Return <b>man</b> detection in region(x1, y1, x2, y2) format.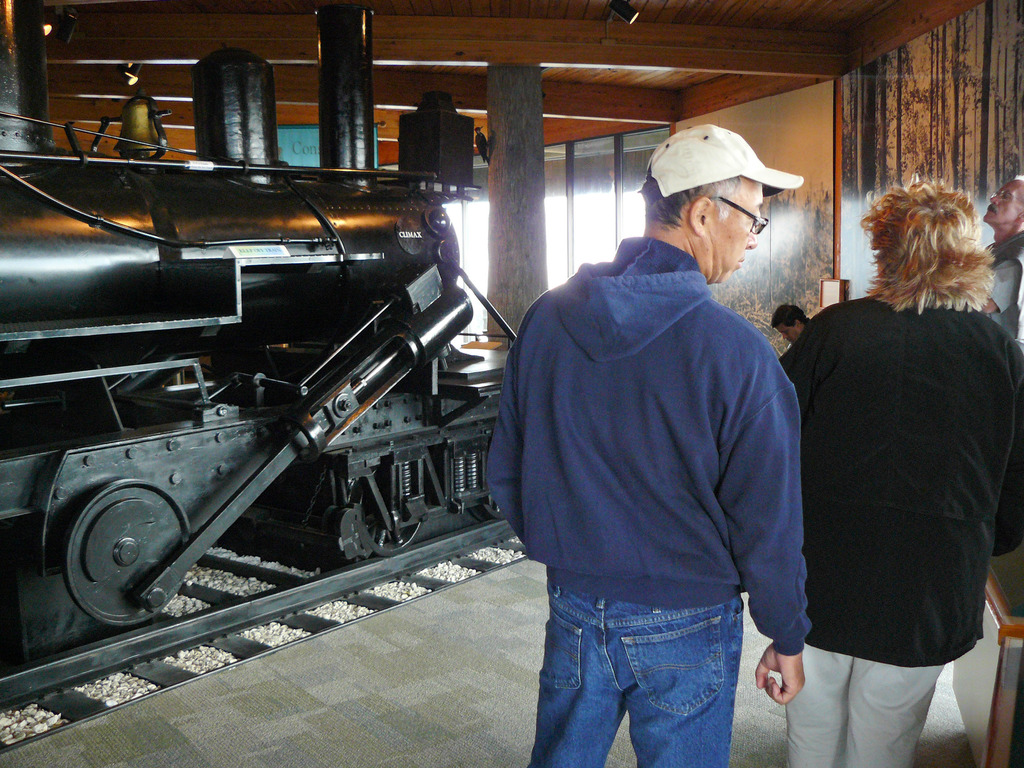
region(500, 97, 828, 761).
